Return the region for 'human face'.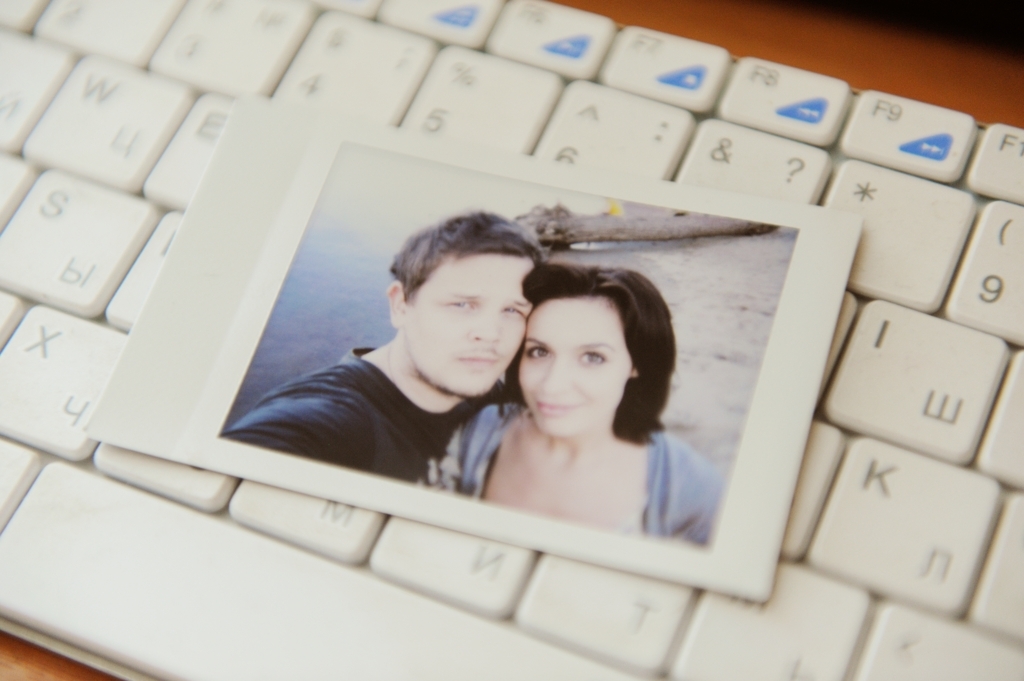
bbox(404, 254, 534, 396).
